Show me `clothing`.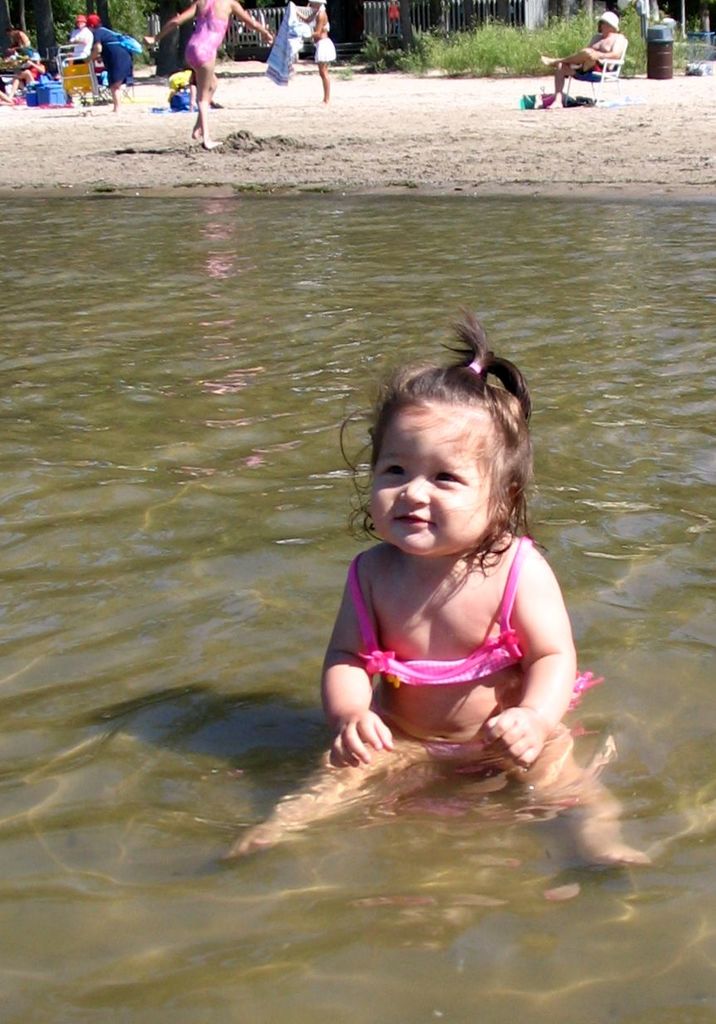
`clothing` is here: 340,549,609,762.
